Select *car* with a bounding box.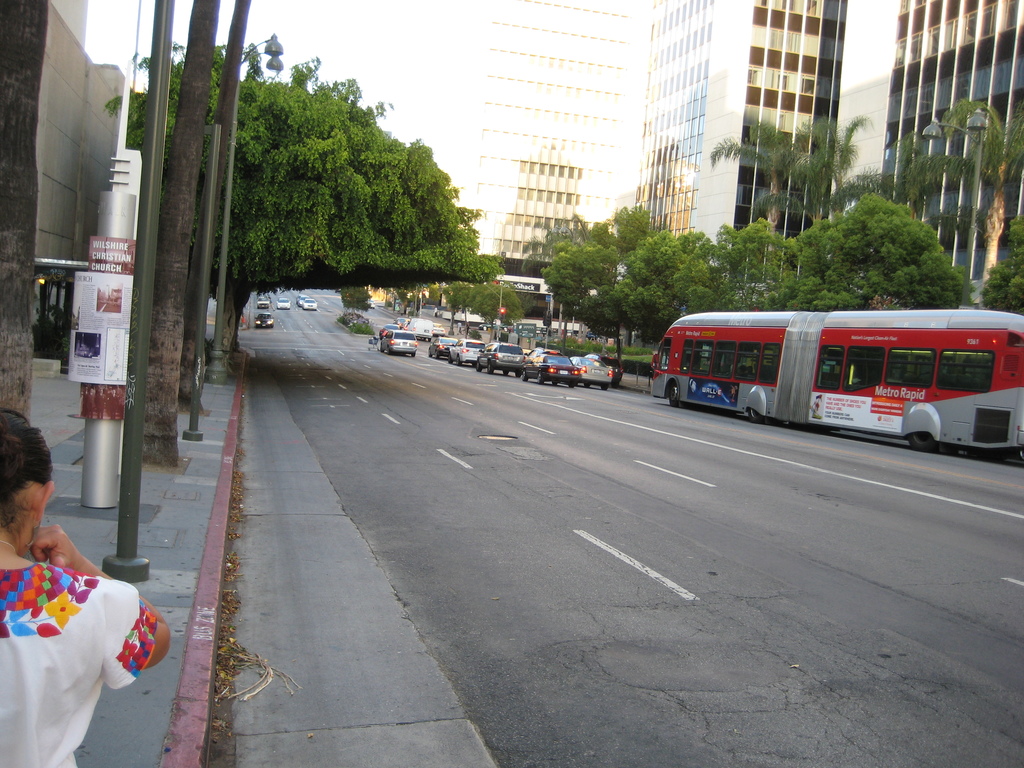
(x1=402, y1=323, x2=407, y2=330).
